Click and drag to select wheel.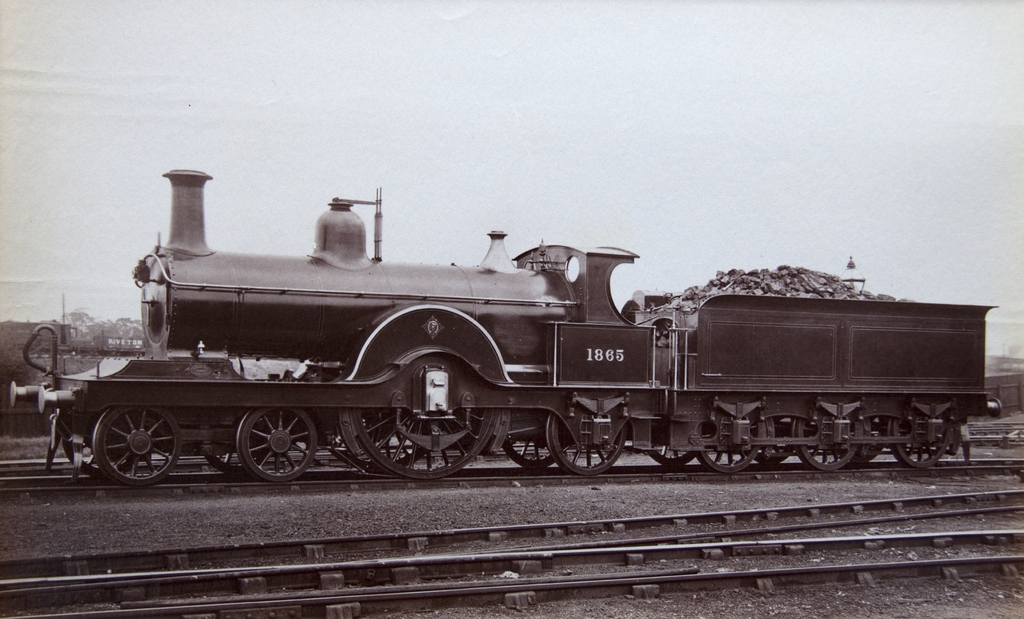
Selection: x1=210 y1=439 x2=254 y2=473.
